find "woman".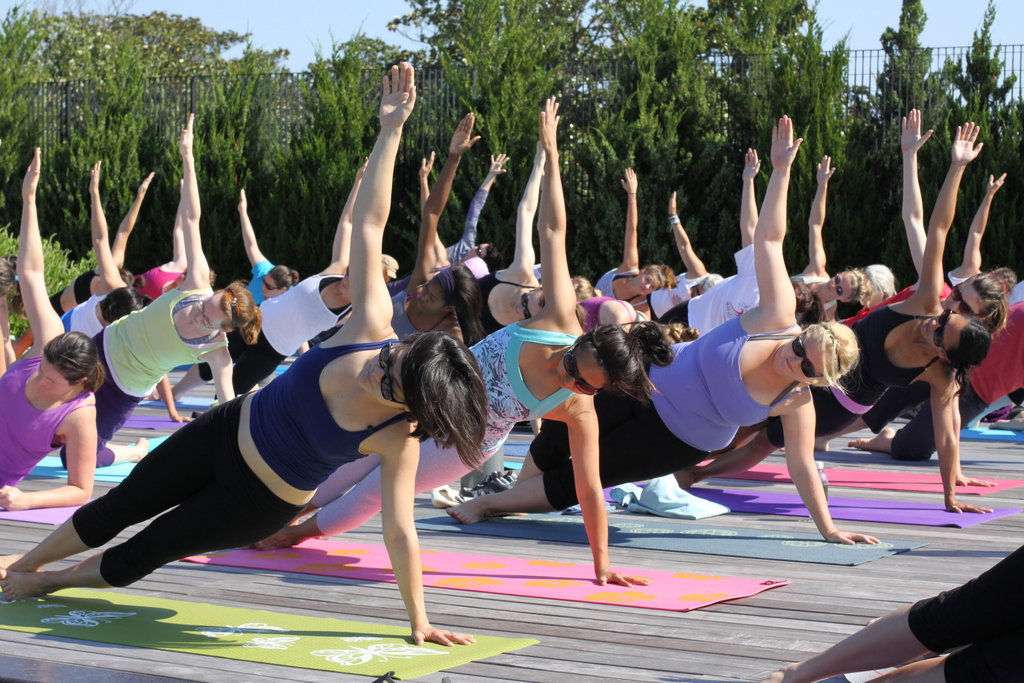
select_region(668, 118, 997, 513).
